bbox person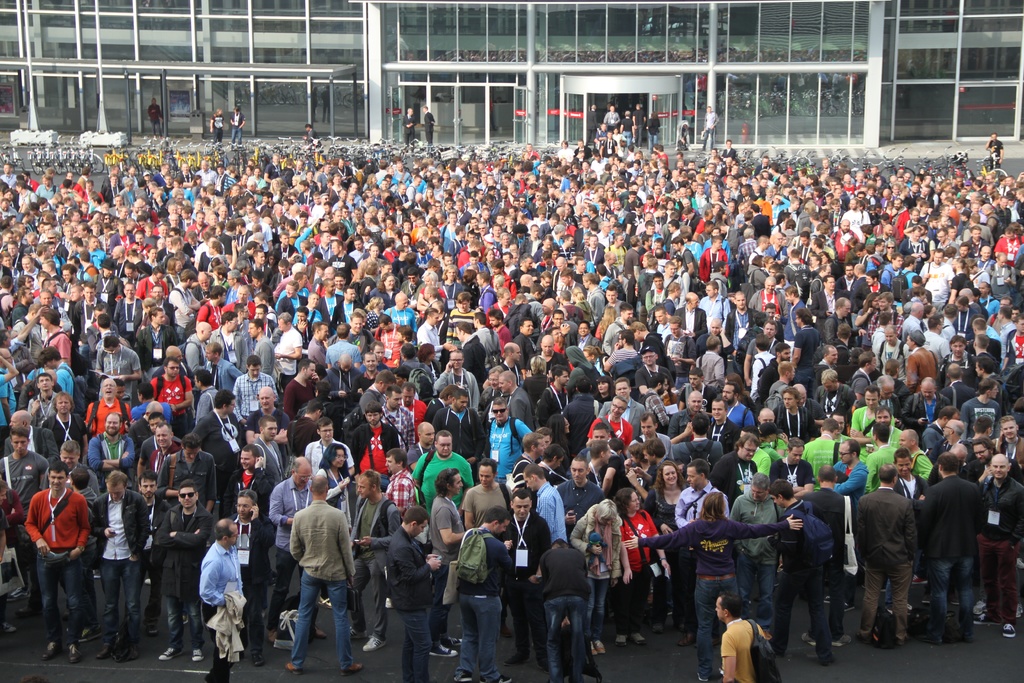
[x1=791, y1=452, x2=852, y2=645]
